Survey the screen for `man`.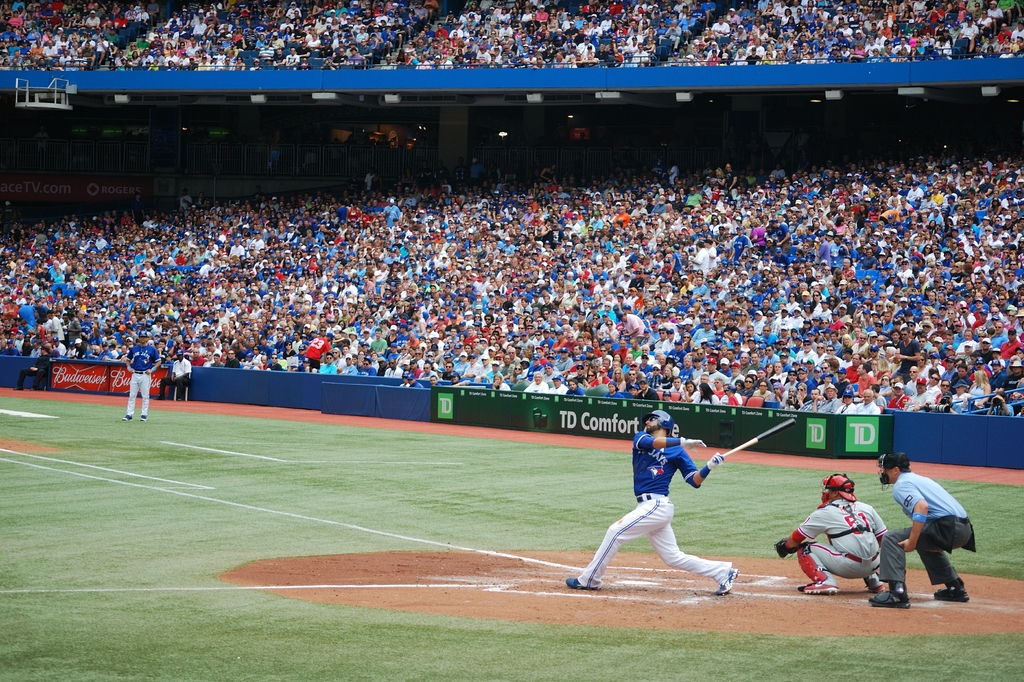
Survey found: (x1=589, y1=368, x2=609, y2=386).
